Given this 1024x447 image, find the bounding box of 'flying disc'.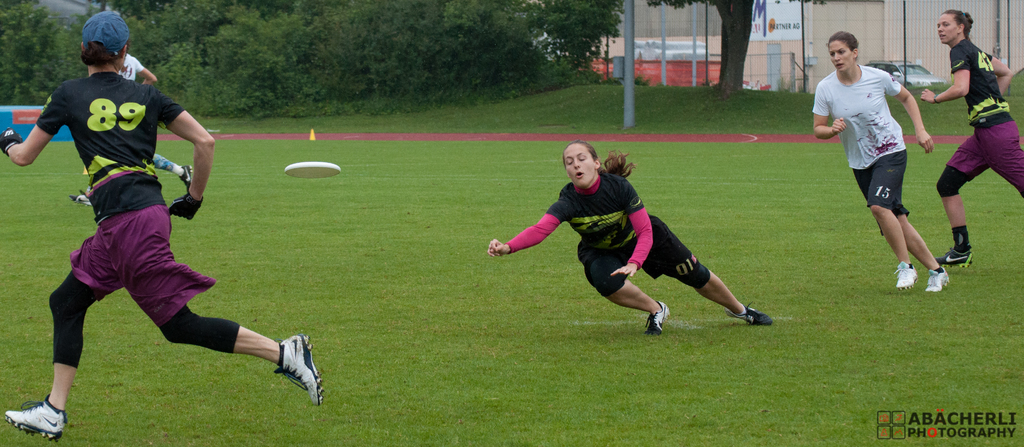
[284,162,343,179].
